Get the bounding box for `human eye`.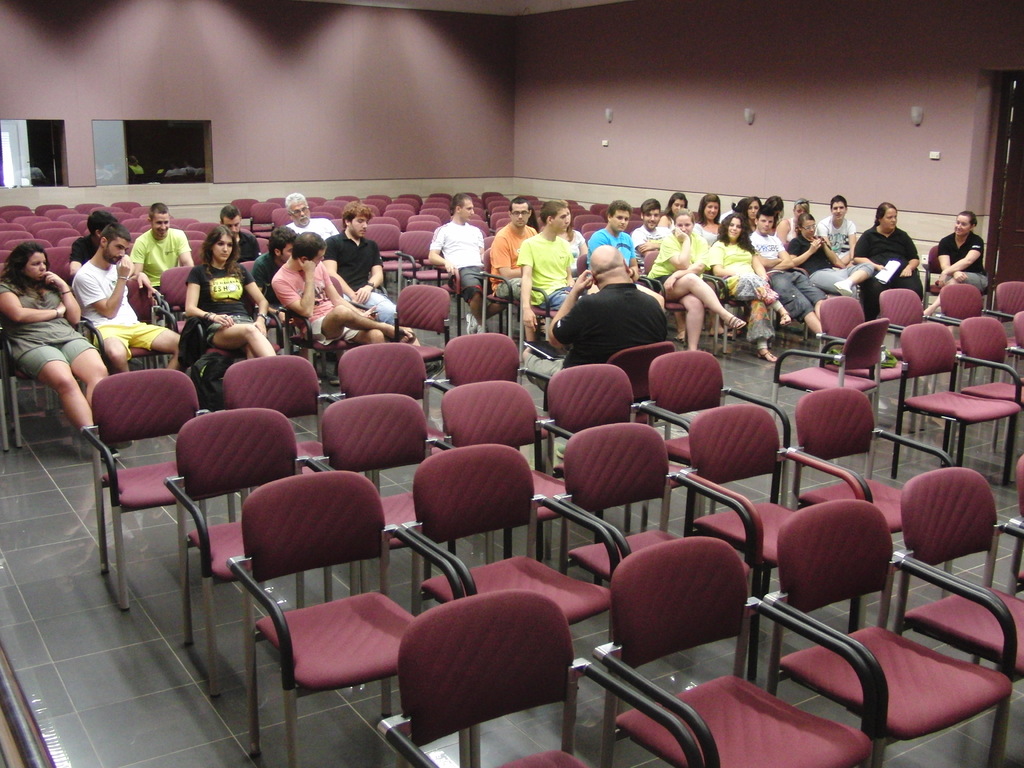
706/204/710/209.
